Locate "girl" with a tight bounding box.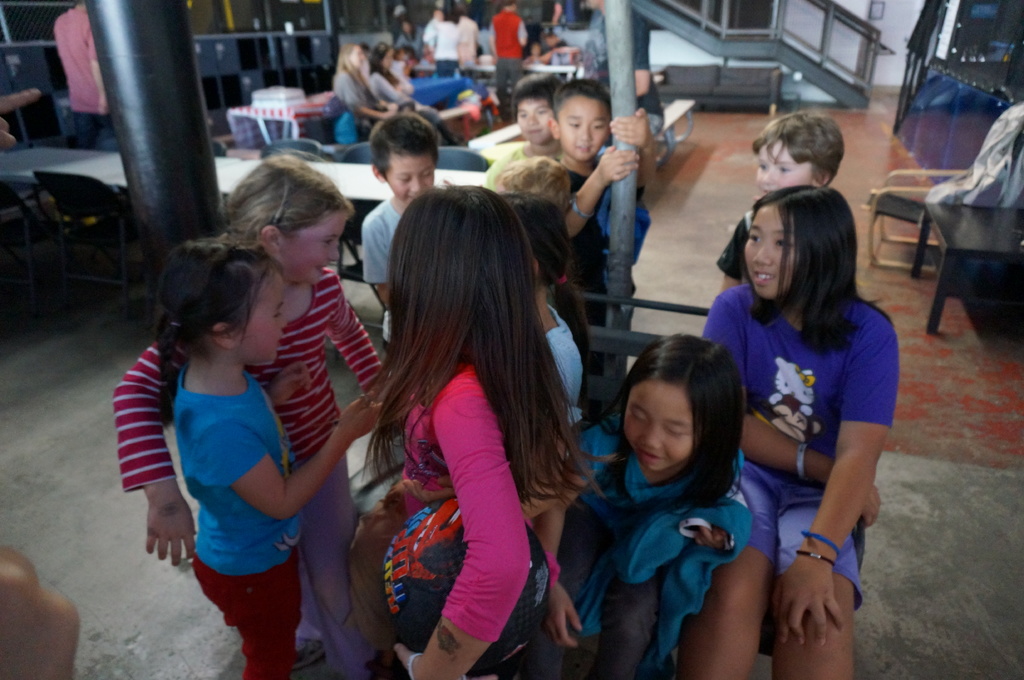
l=698, t=186, r=898, b=679.
